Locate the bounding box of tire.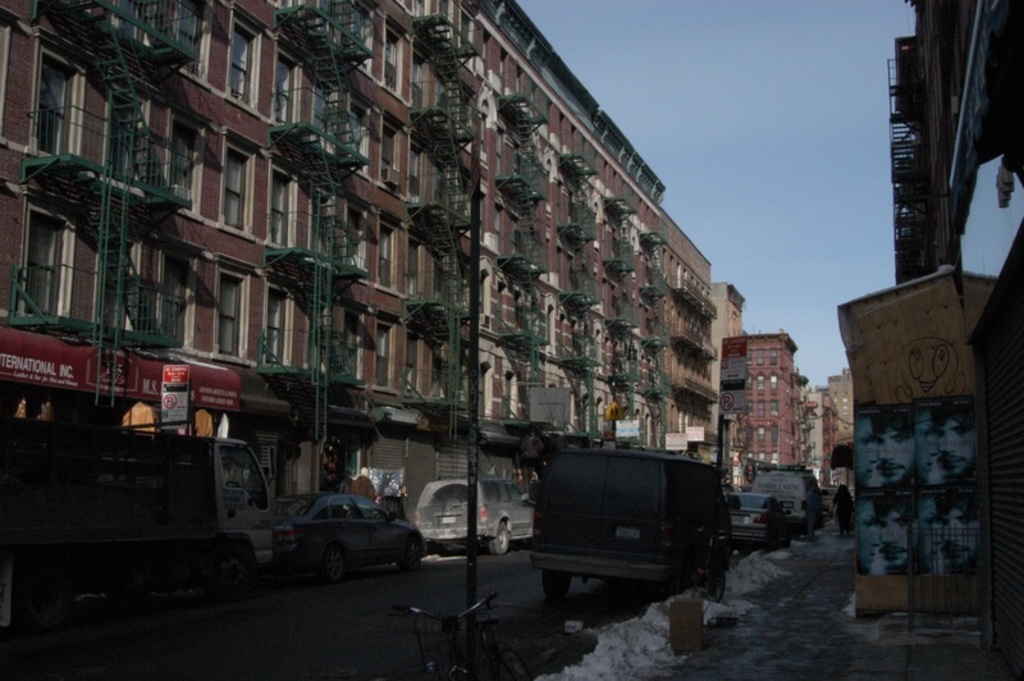
Bounding box: 543,571,568,598.
